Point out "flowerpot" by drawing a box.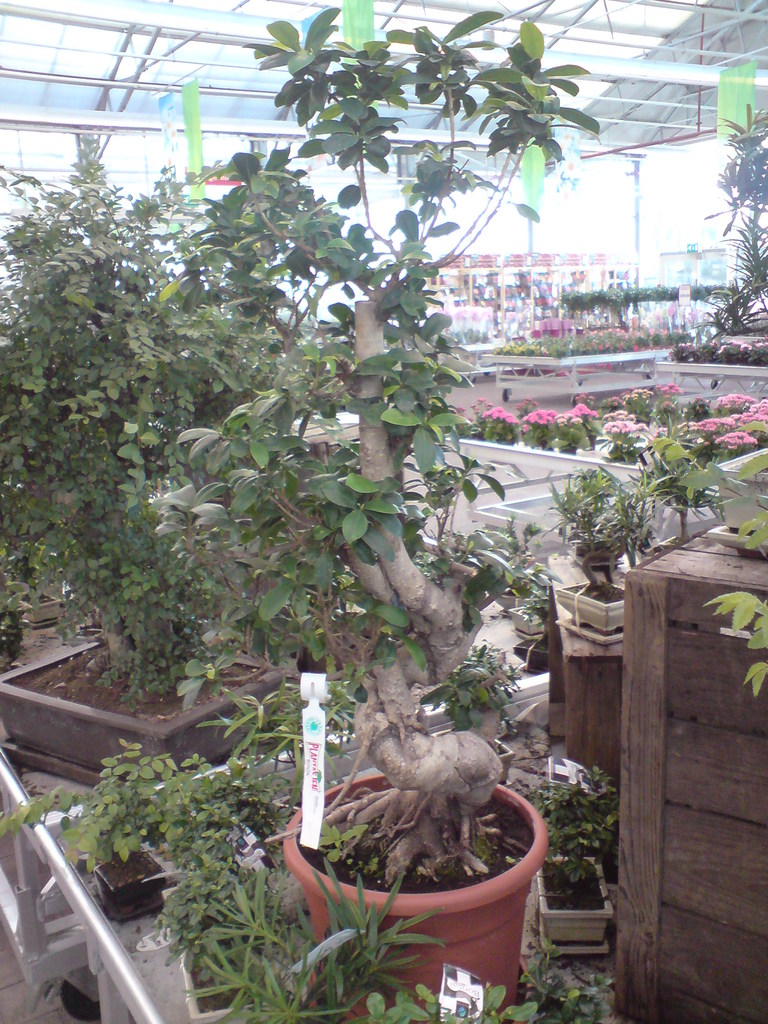
x1=0, y1=634, x2=280, y2=783.
